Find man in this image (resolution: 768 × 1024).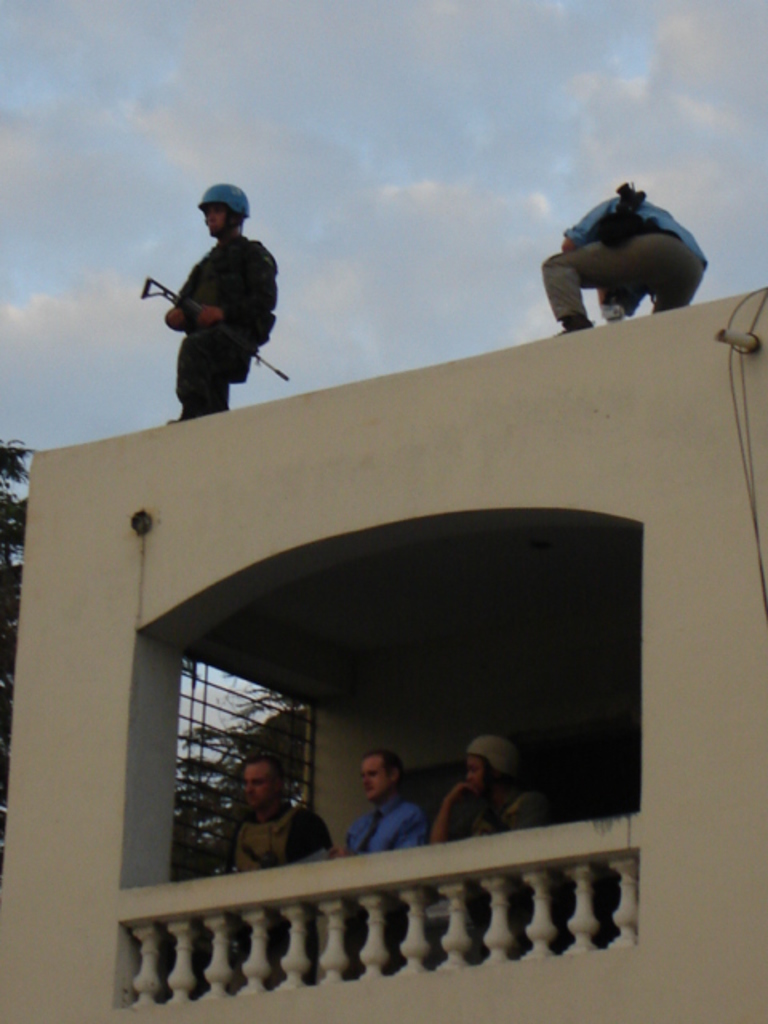
<region>213, 762, 323, 872</region>.
